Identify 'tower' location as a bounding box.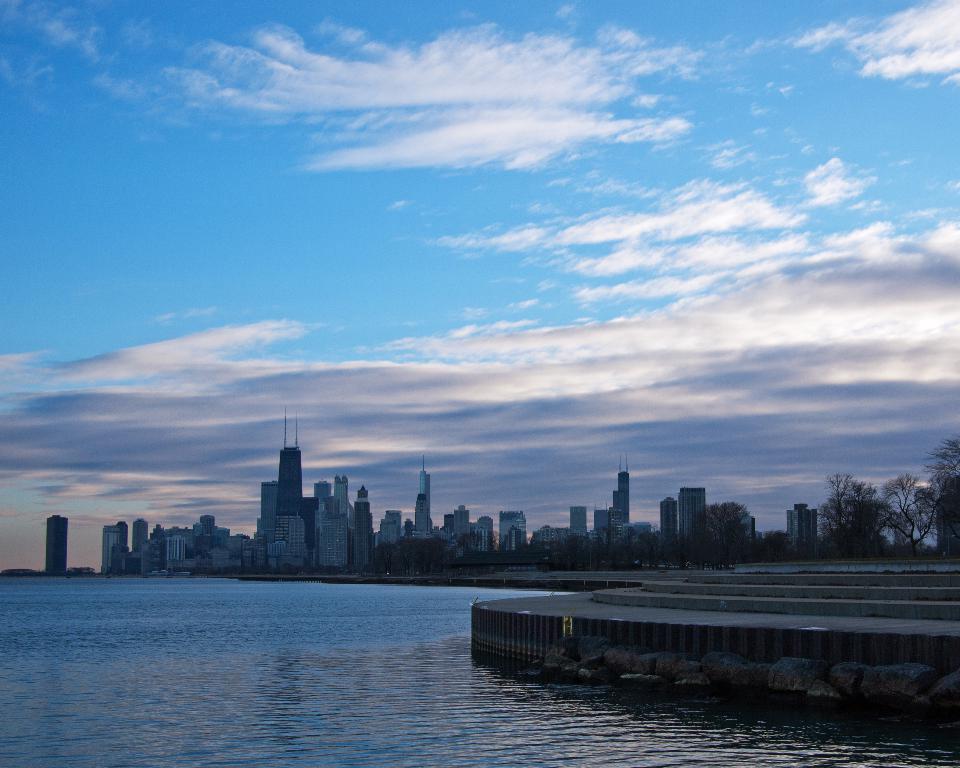
[left=678, top=489, right=704, bottom=543].
